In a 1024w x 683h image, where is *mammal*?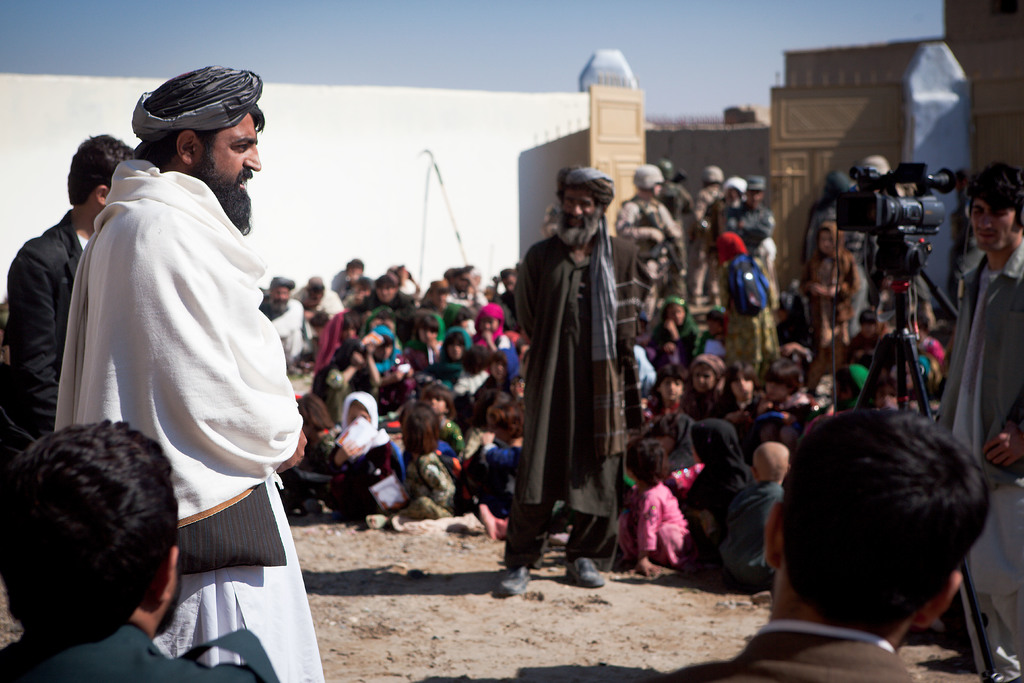
rect(0, 418, 279, 682).
